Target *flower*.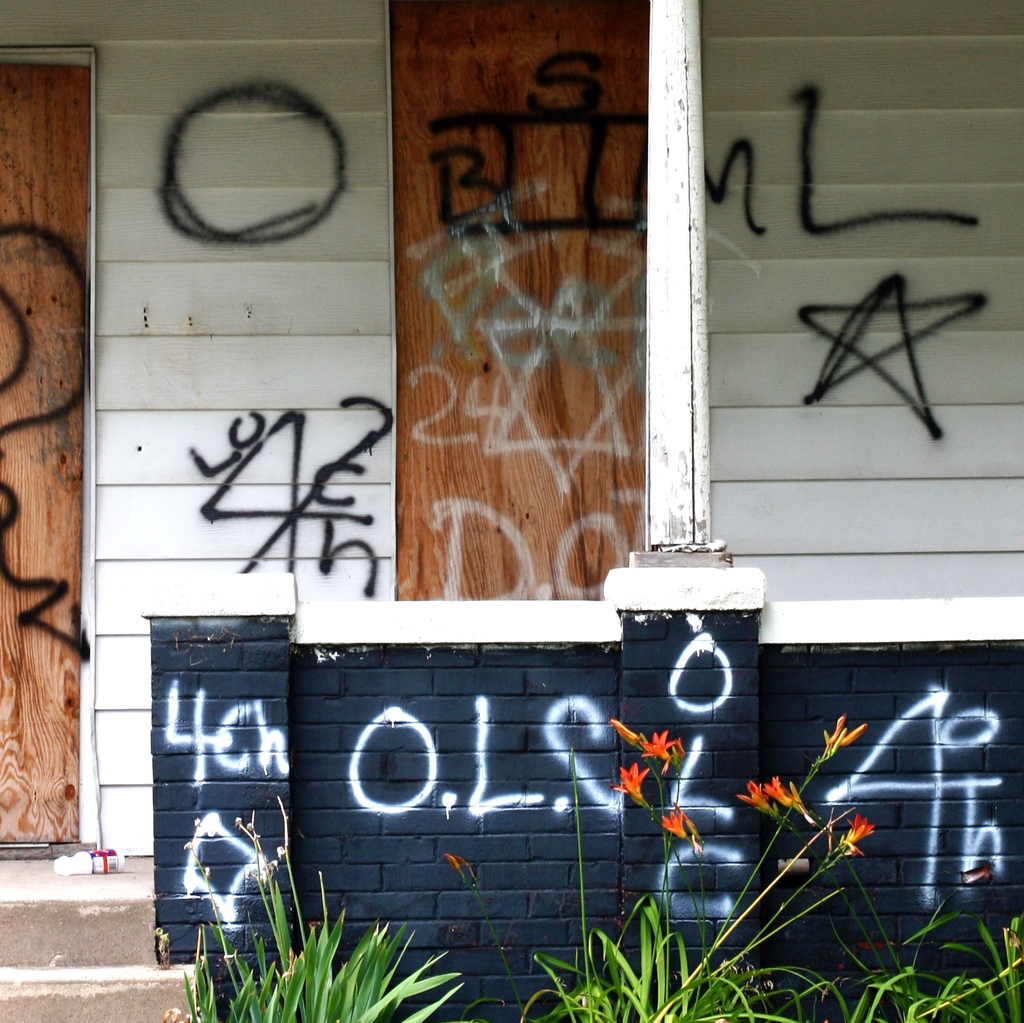
Target region: bbox=[762, 770, 801, 804].
